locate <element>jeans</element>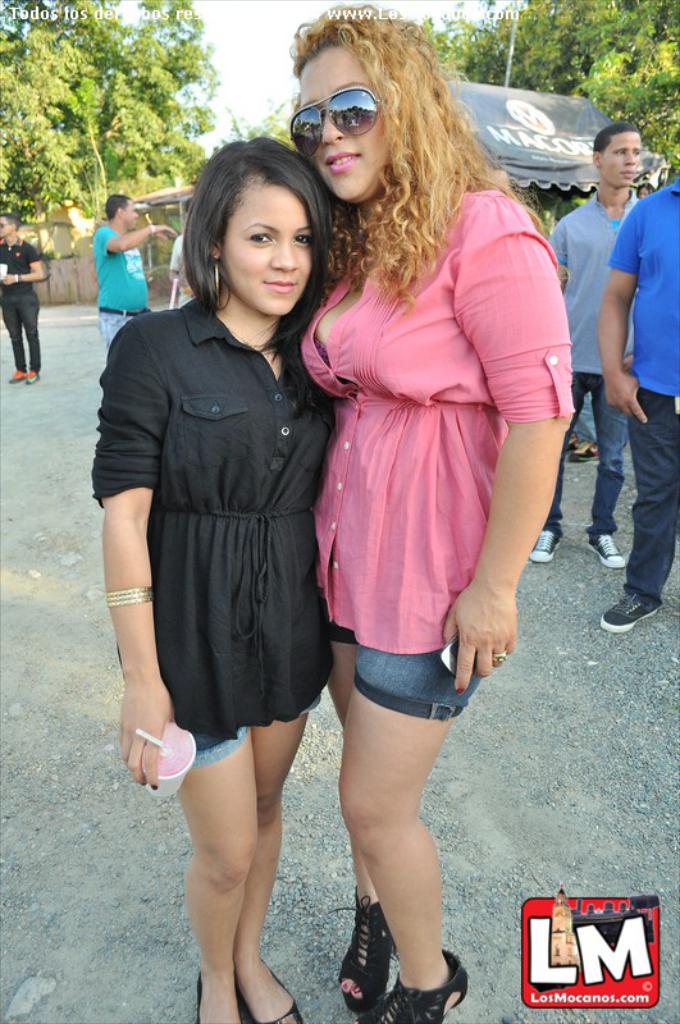
{"left": 320, "top": 603, "right": 483, "bottom": 717}
